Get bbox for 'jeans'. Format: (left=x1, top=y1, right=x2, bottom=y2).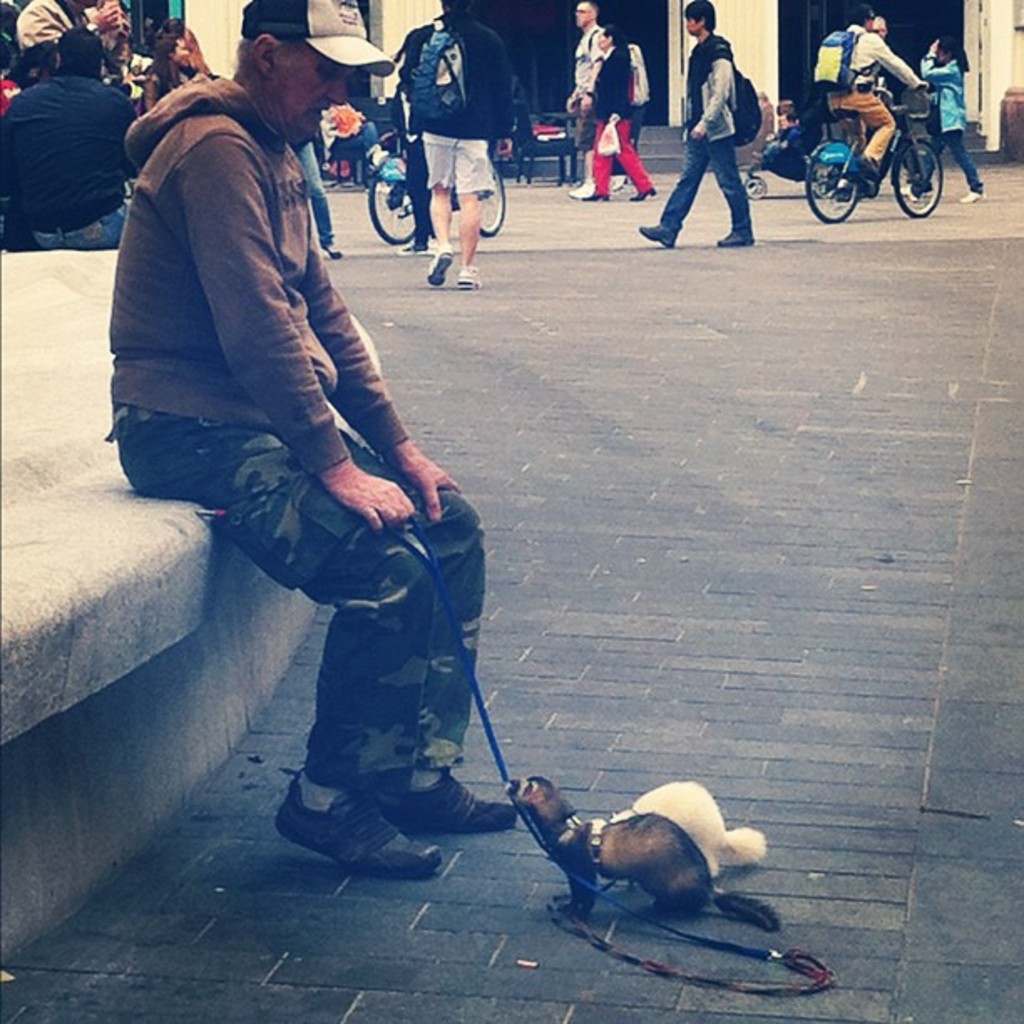
(left=915, top=134, right=982, bottom=201).
